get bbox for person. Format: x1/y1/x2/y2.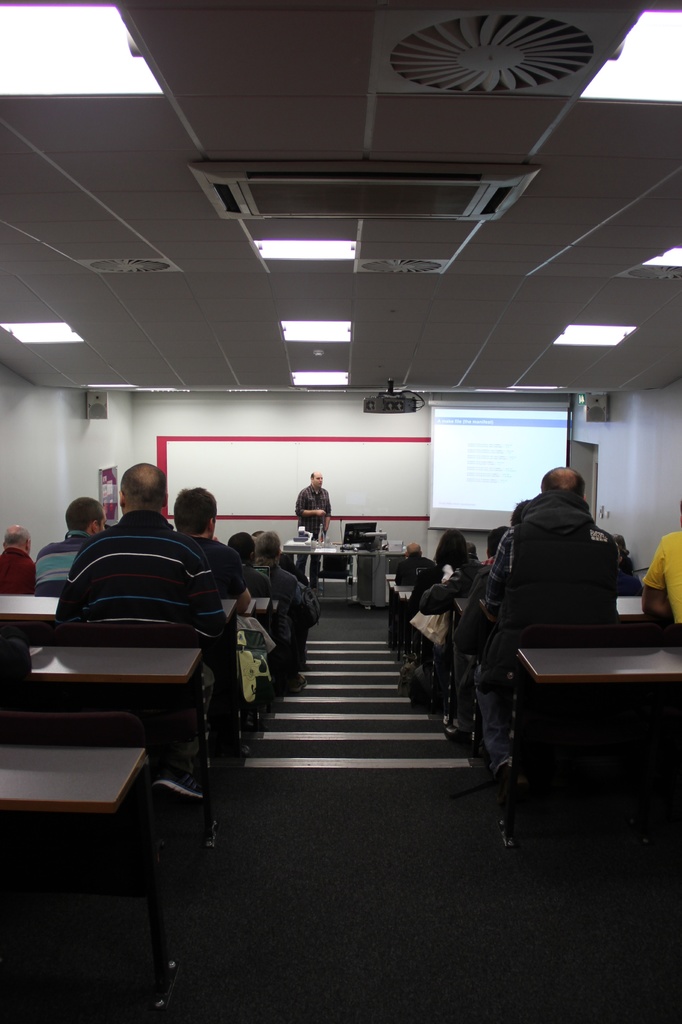
419/516/510/612.
